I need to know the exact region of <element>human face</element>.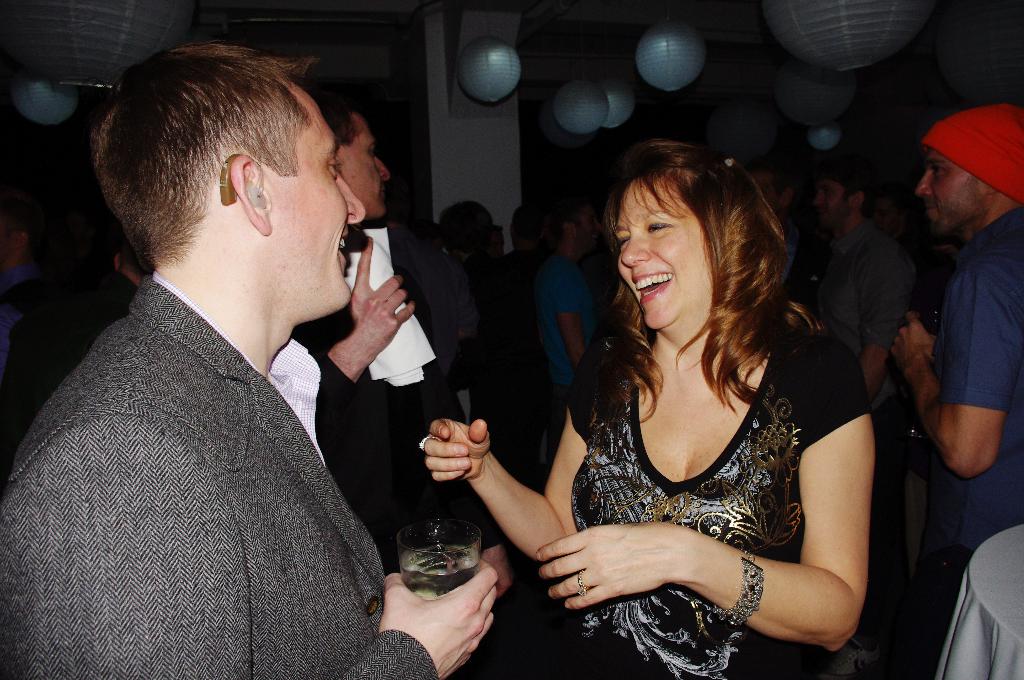
Region: rect(615, 179, 711, 326).
